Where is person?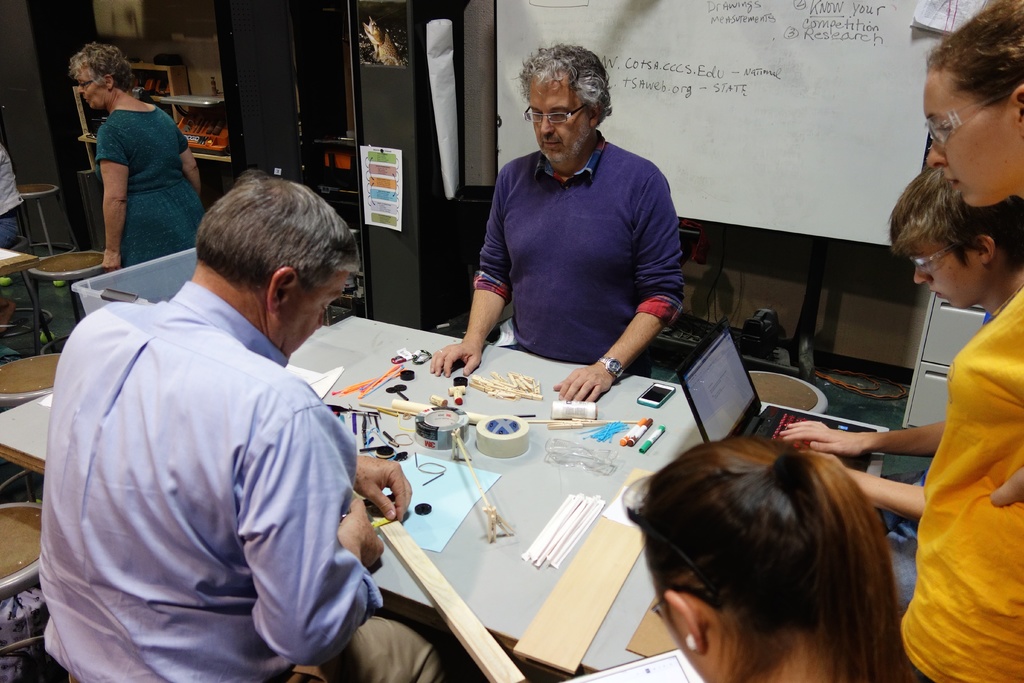
[432,42,689,399].
